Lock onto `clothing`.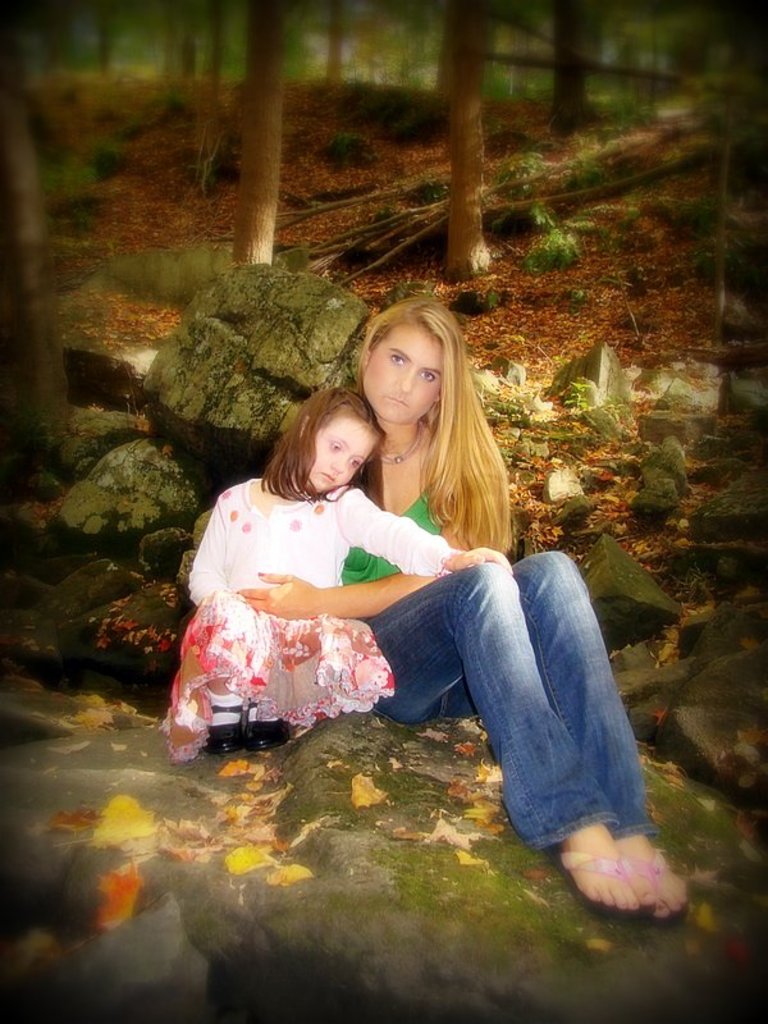
Locked: locate(328, 426, 705, 858).
